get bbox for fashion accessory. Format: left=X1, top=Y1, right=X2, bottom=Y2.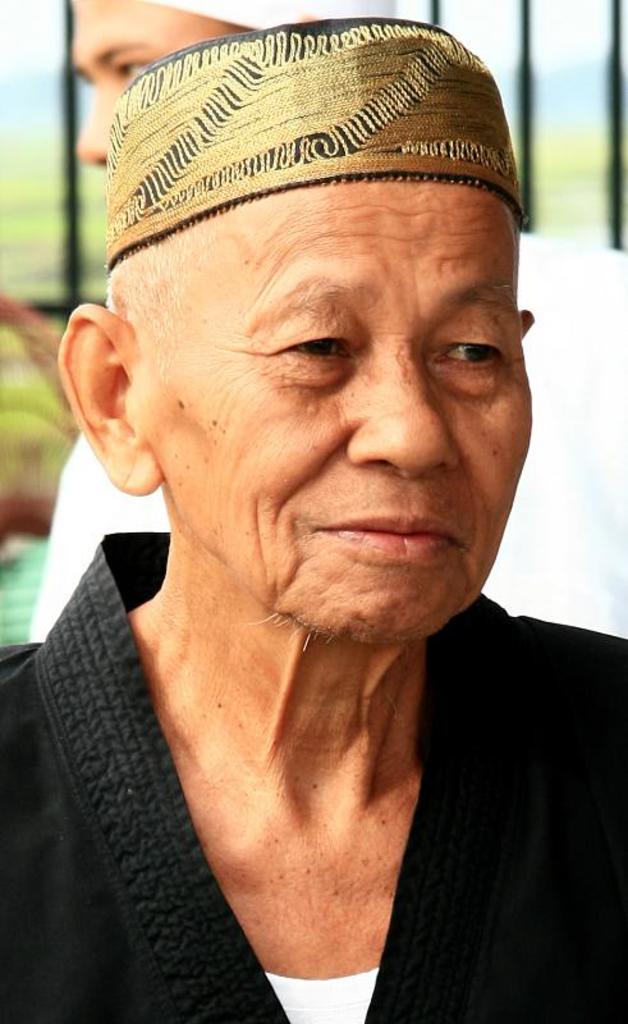
left=101, top=12, right=531, bottom=271.
